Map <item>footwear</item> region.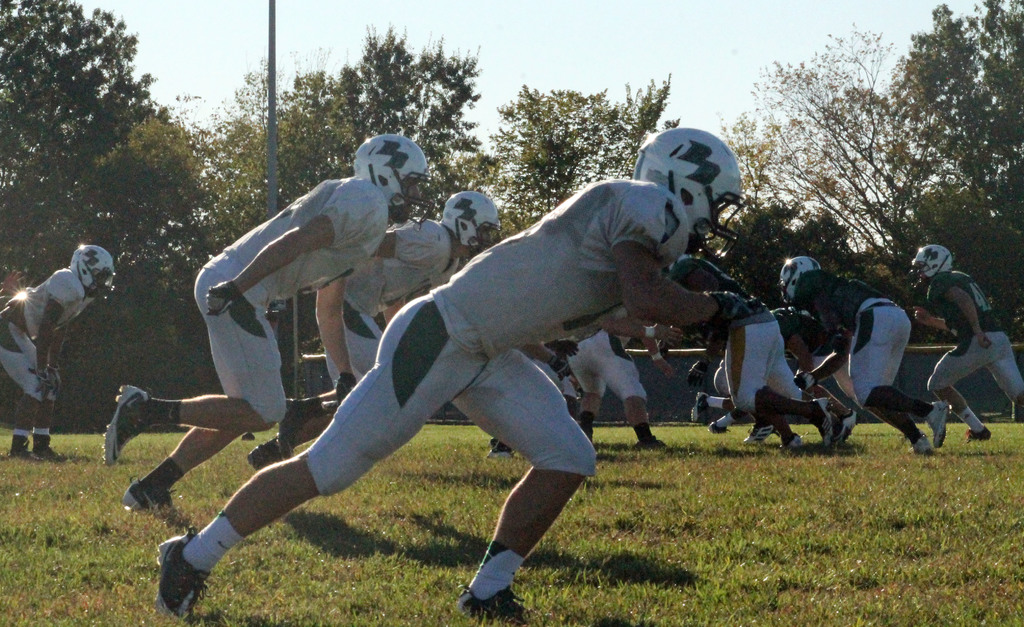
Mapped to x1=102 y1=386 x2=152 y2=464.
